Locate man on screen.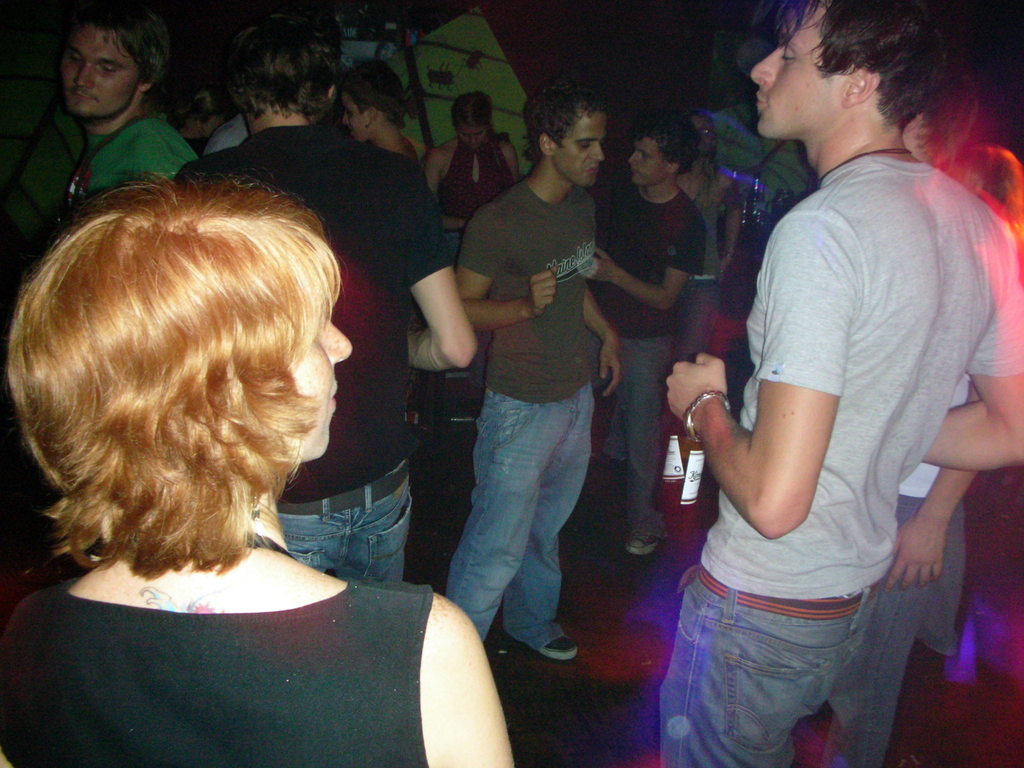
On screen at <box>664,0,1023,767</box>.
